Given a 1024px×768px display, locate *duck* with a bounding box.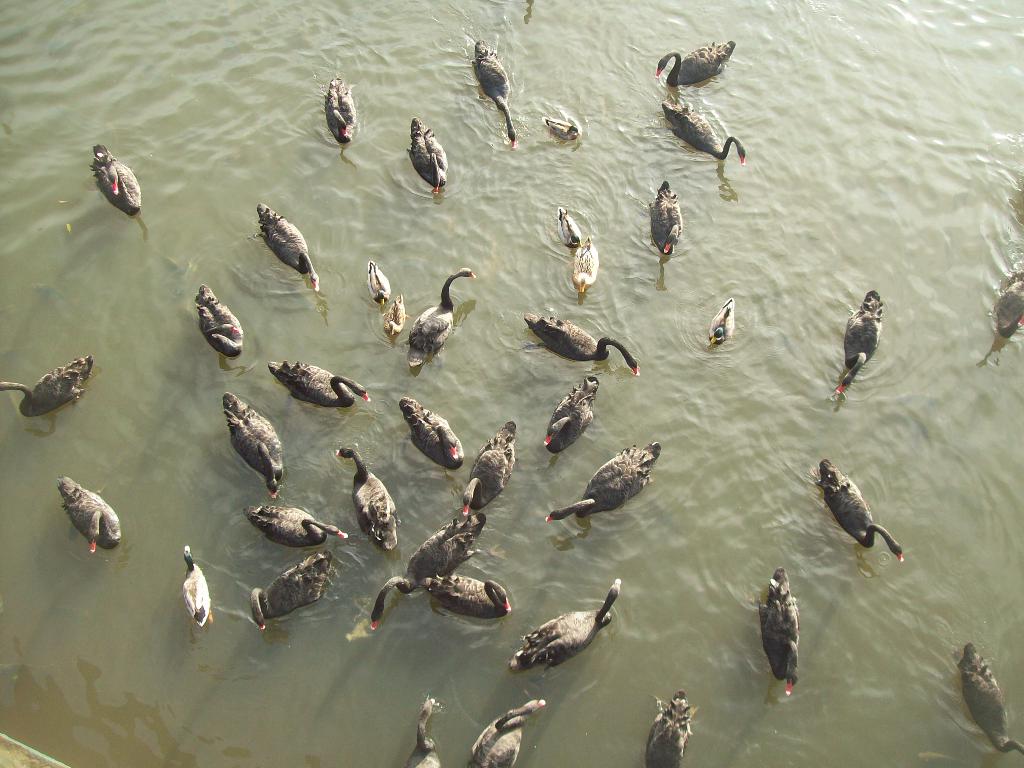
Located: <region>243, 506, 358, 556</region>.
